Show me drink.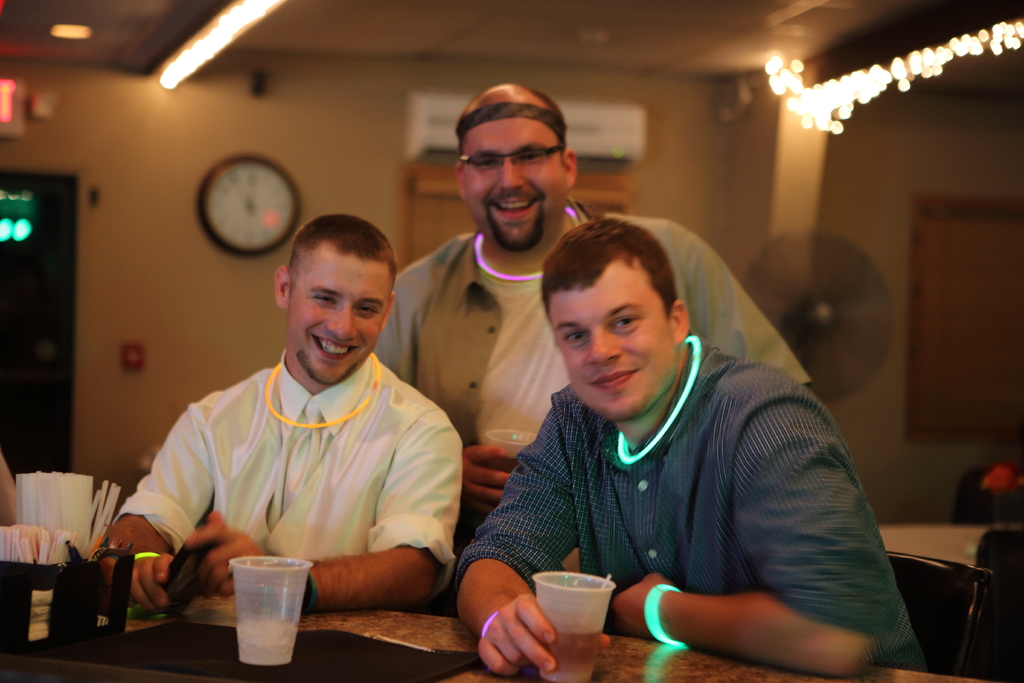
drink is here: 212:552:306:673.
